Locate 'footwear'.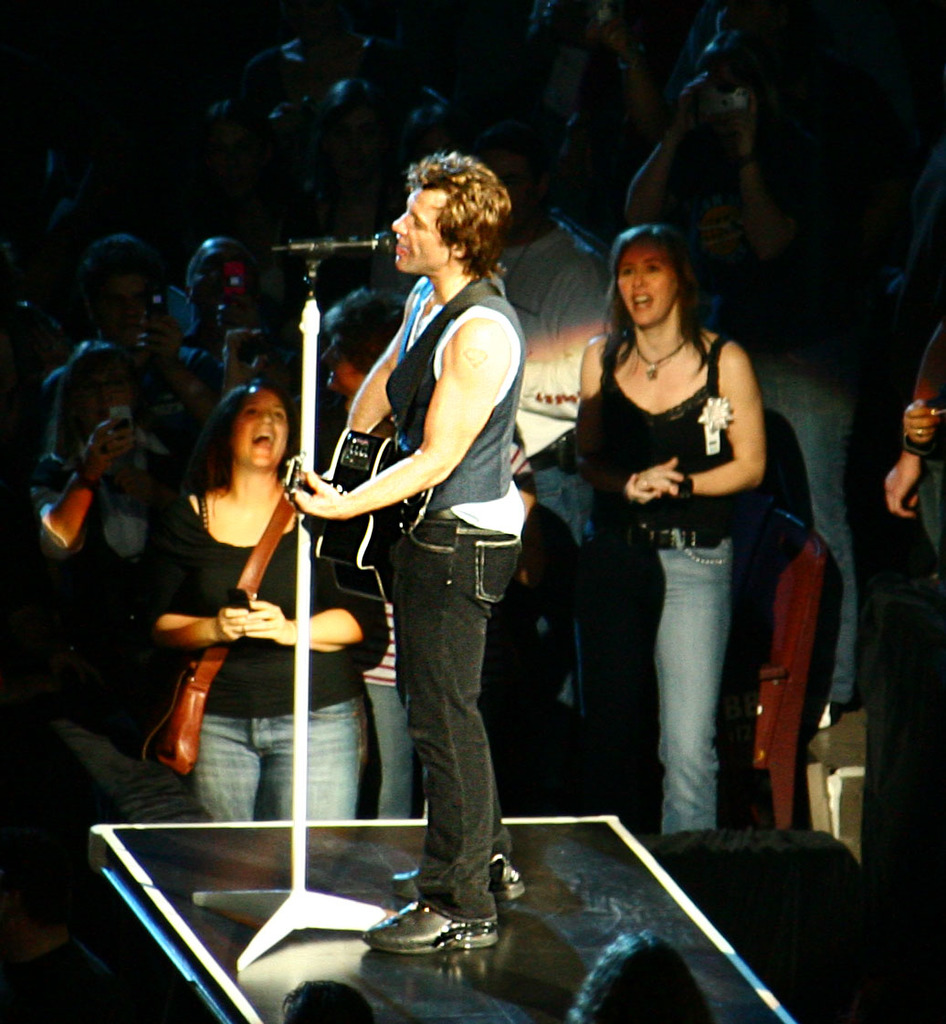
Bounding box: bbox=(360, 900, 498, 950).
